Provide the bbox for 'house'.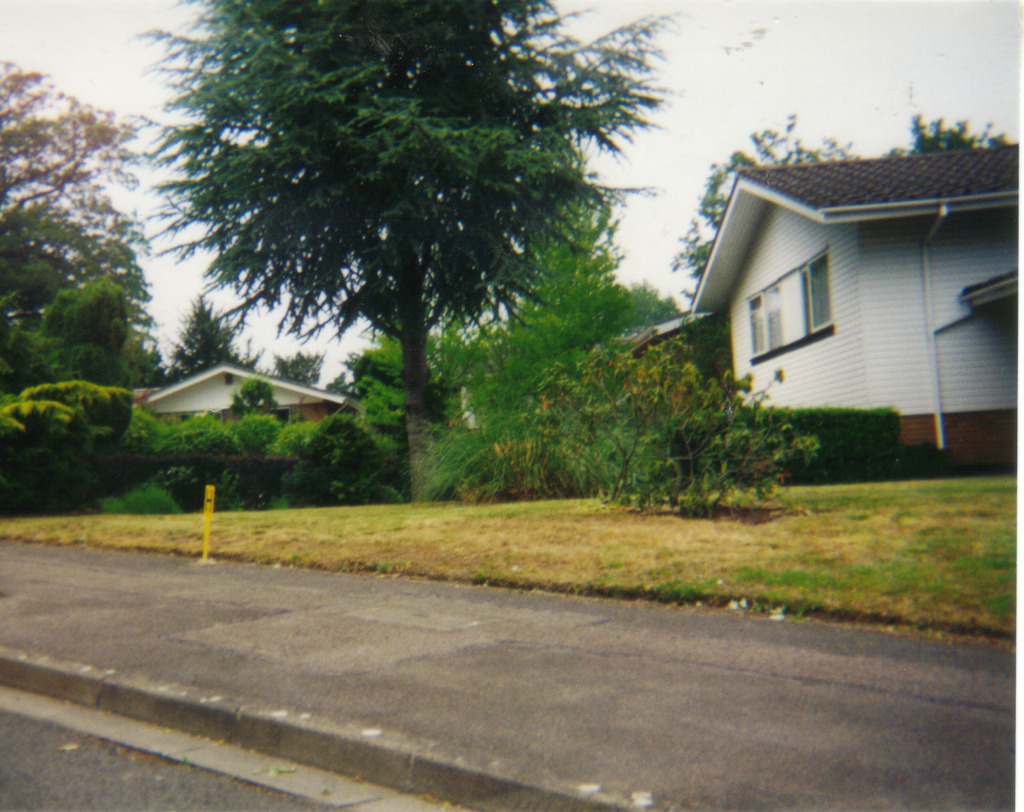
detection(106, 356, 364, 502).
